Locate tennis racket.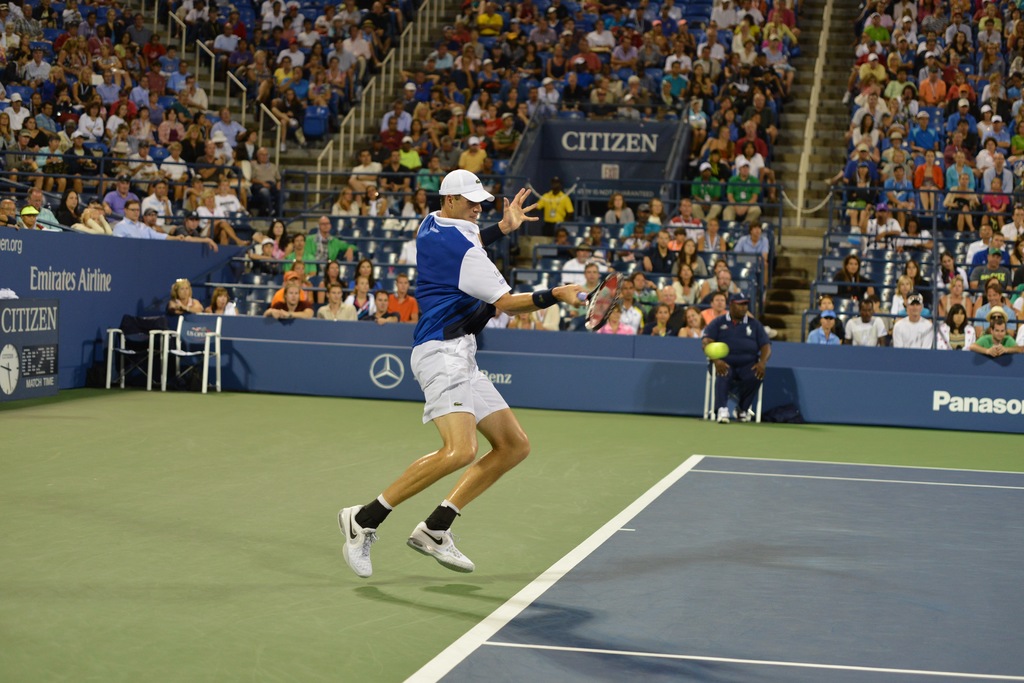
Bounding box: bbox(576, 271, 625, 333).
